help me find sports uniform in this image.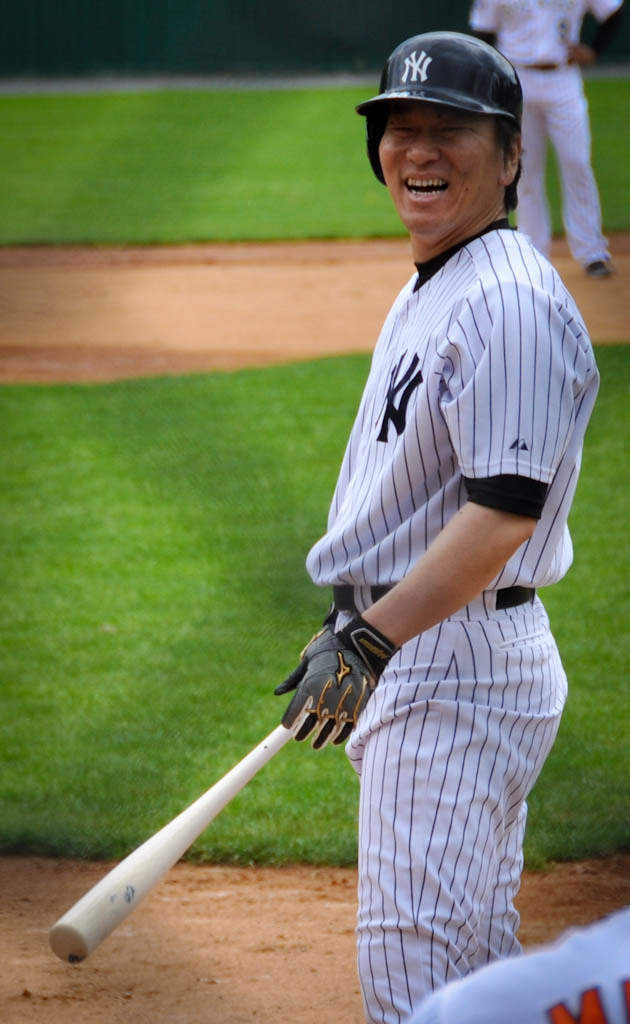
Found it: region(116, 65, 589, 1023).
